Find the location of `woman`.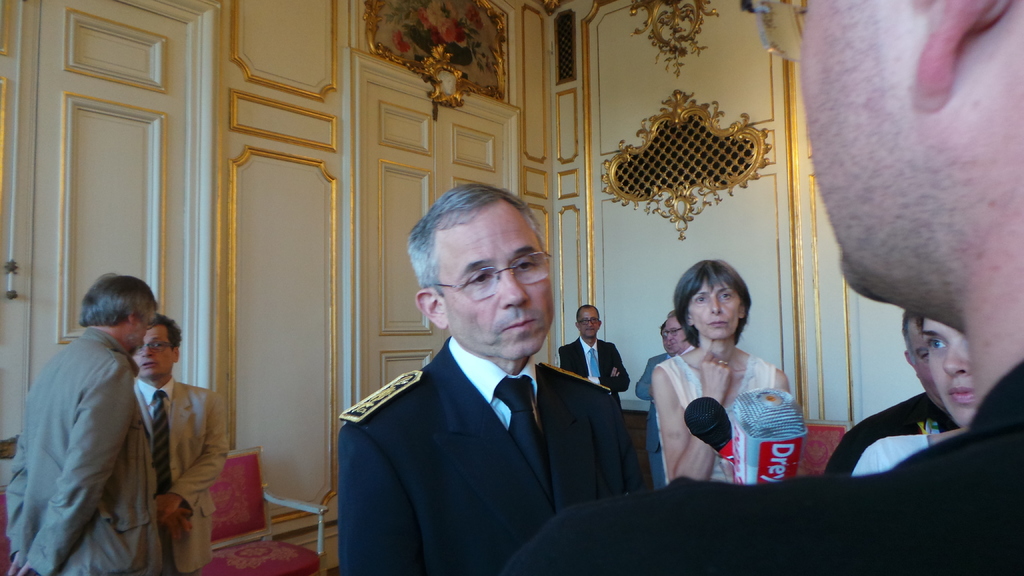
Location: (left=639, top=239, right=798, bottom=496).
